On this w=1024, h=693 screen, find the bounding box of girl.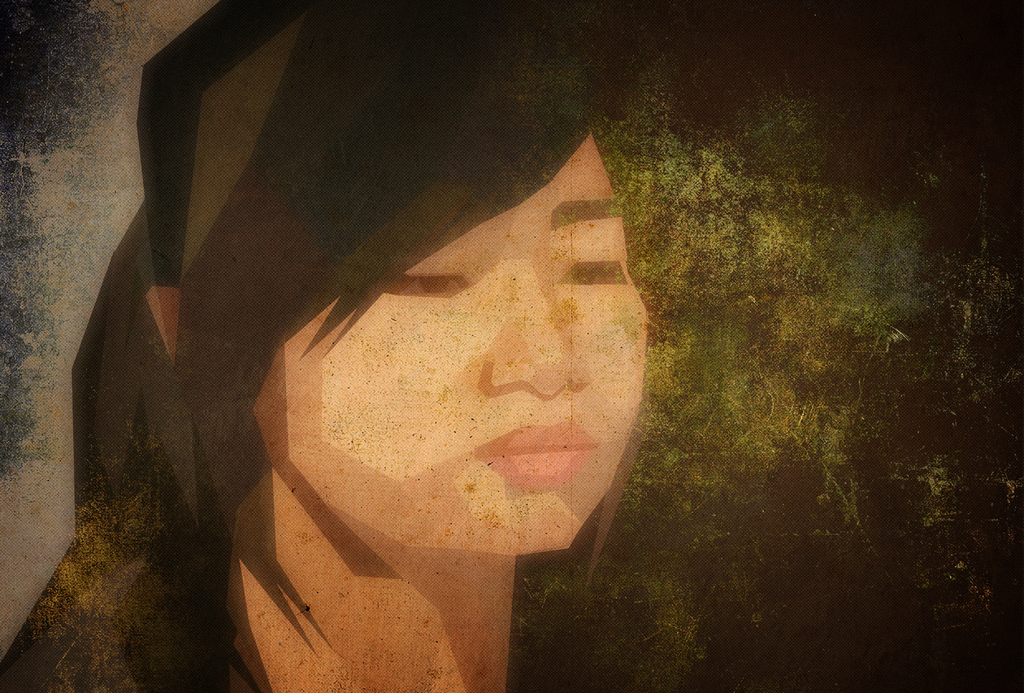
Bounding box: left=0, top=0, right=646, bottom=692.
